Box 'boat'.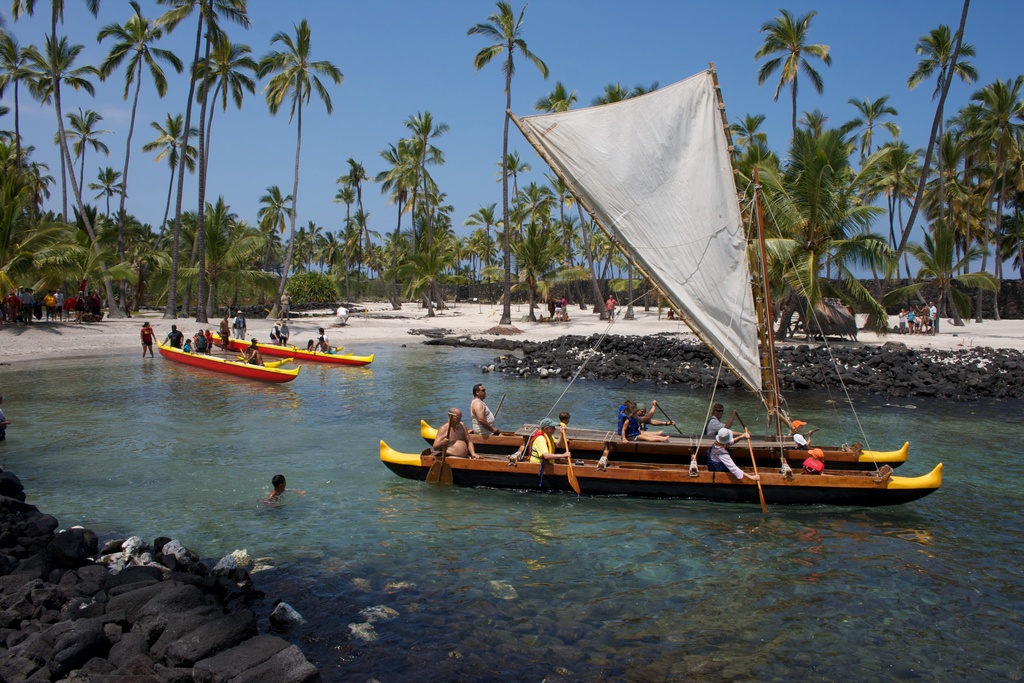
155,337,305,386.
